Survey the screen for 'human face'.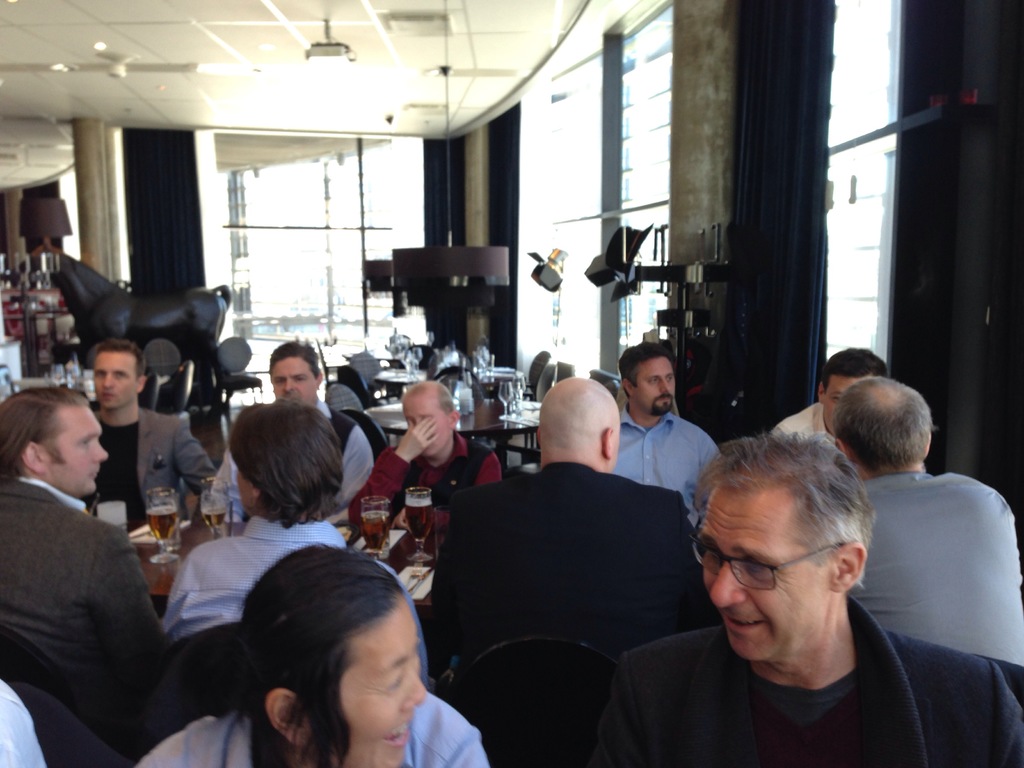
Survey found: (308,613,427,767).
